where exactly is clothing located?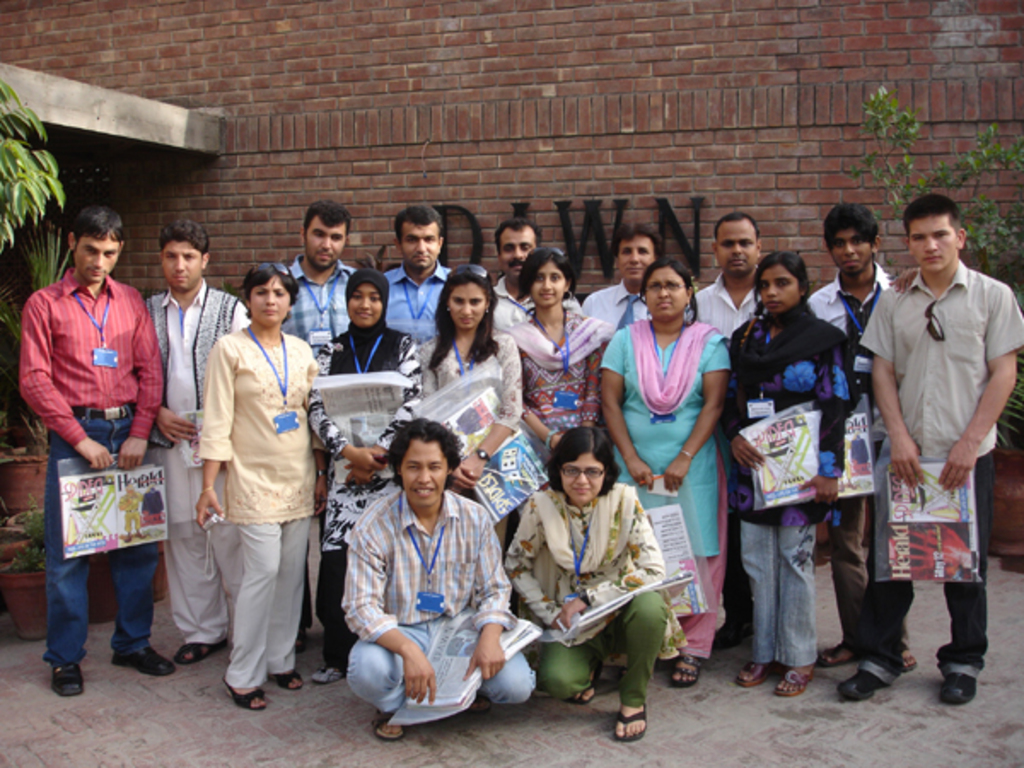
Its bounding box is Rect(335, 466, 541, 722).
